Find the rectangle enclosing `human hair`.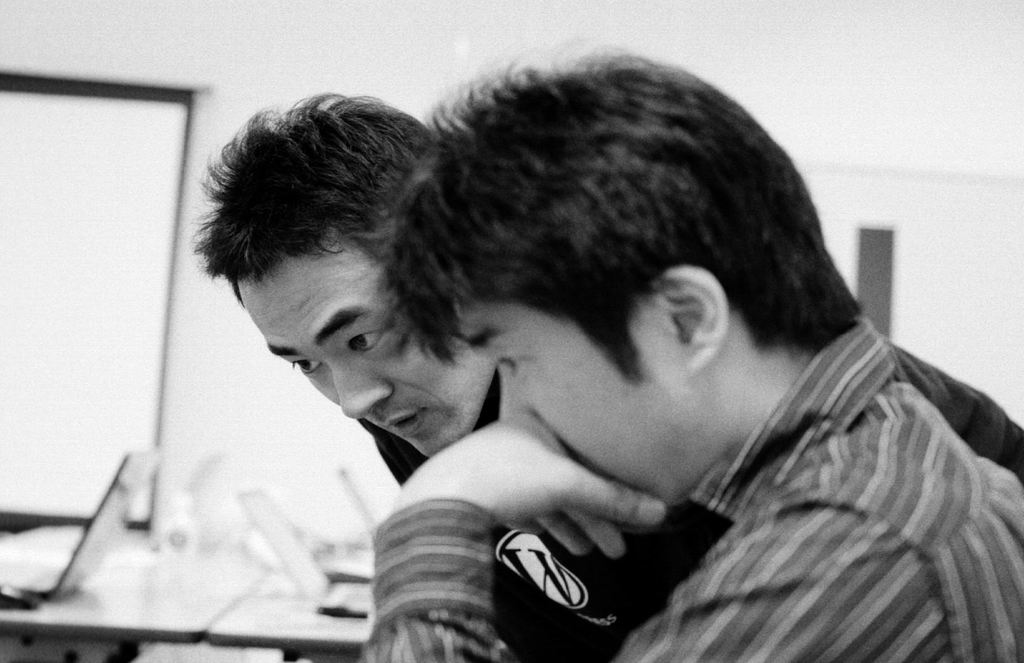
389,37,865,386.
